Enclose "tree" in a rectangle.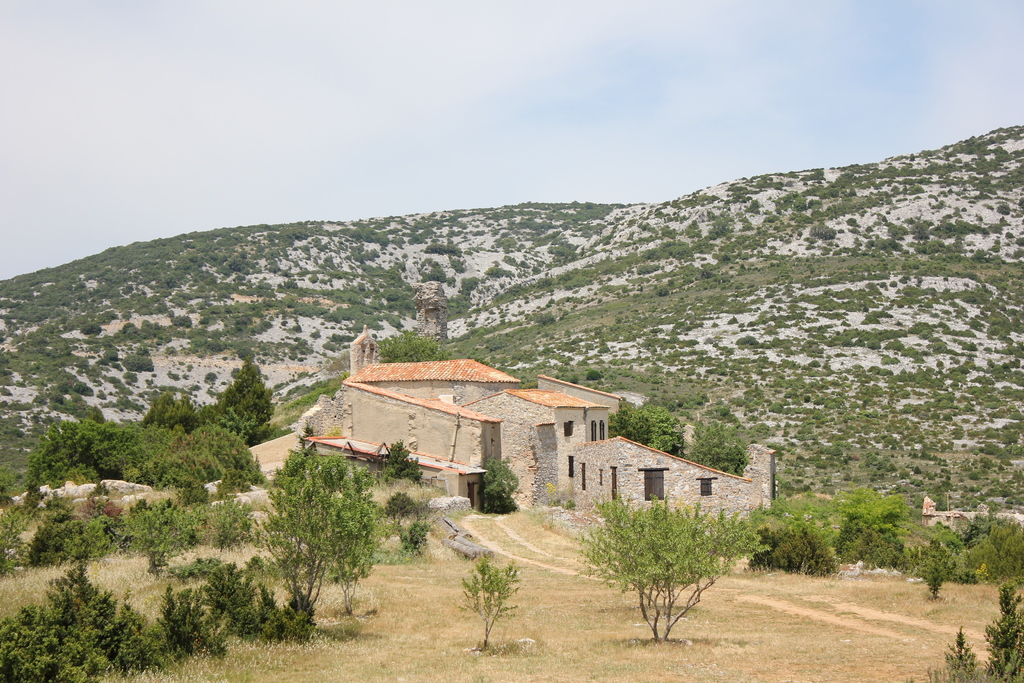
[left=257, top=452, right=383, bottom=614].
